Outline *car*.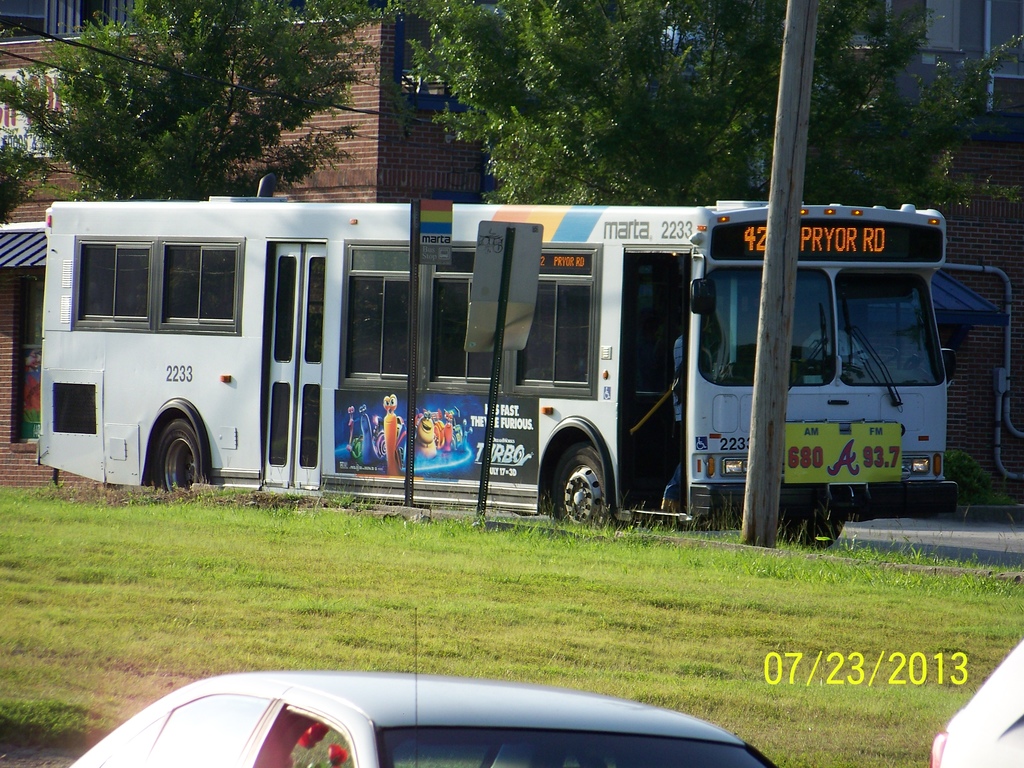
Outline: 924:634:1023:765.
